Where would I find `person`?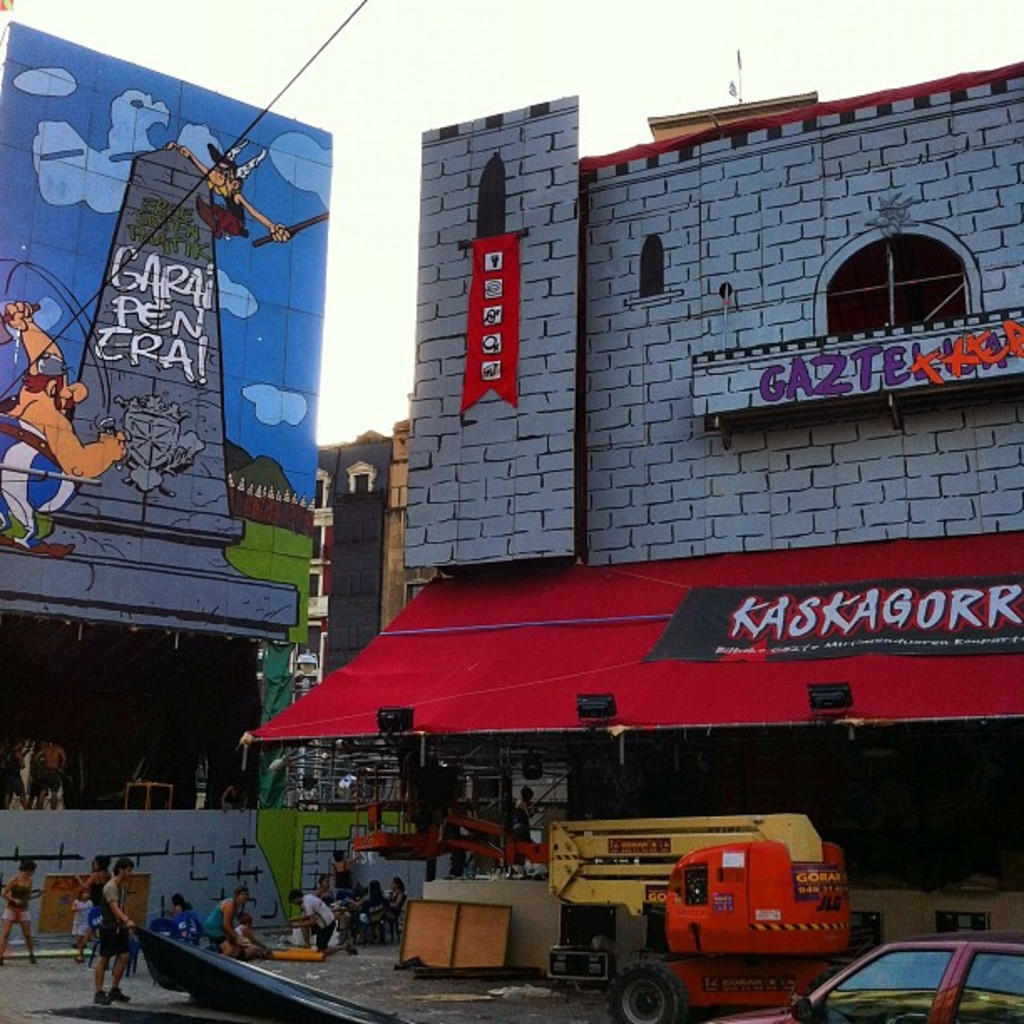
At crop(32, 736, 67, 808).
